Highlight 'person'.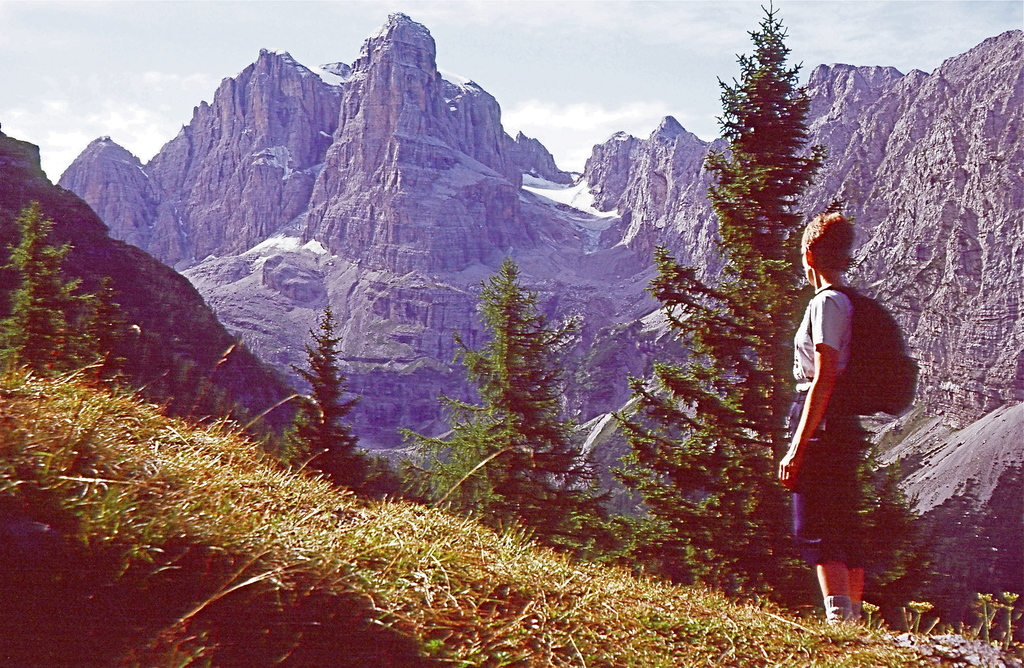
Highlighted region: [x1=741, y1=168, x2=916, y2=608].
